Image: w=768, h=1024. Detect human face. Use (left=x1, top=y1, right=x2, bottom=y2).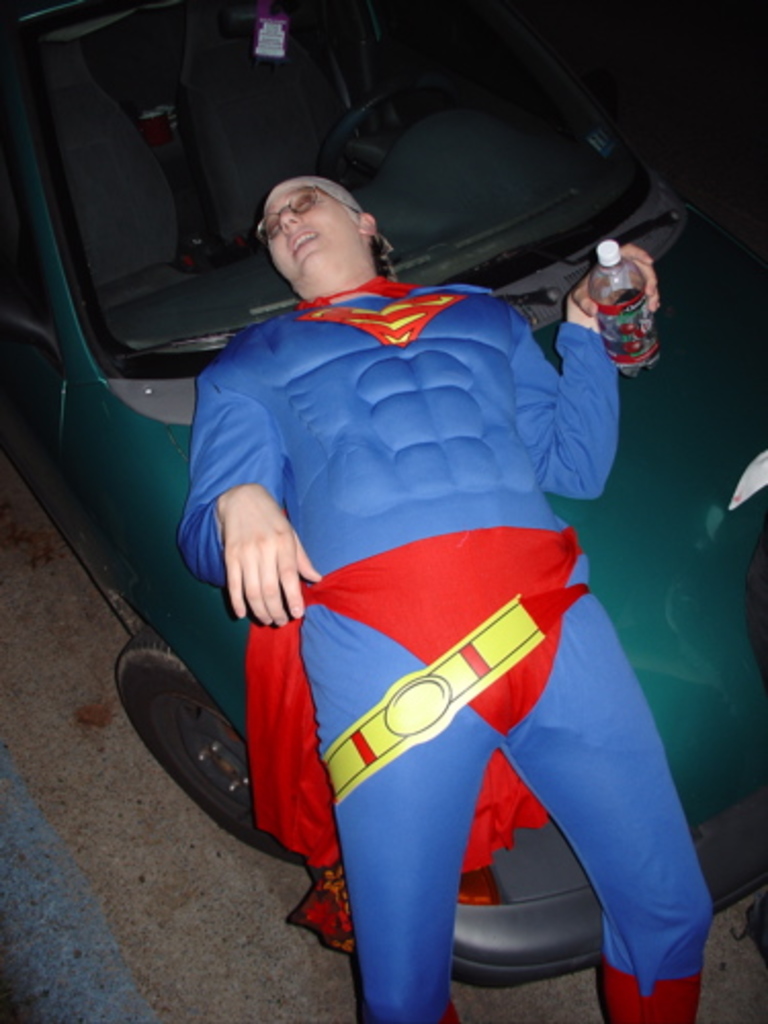
(left=264, top=172, right=362, bottom=289).
